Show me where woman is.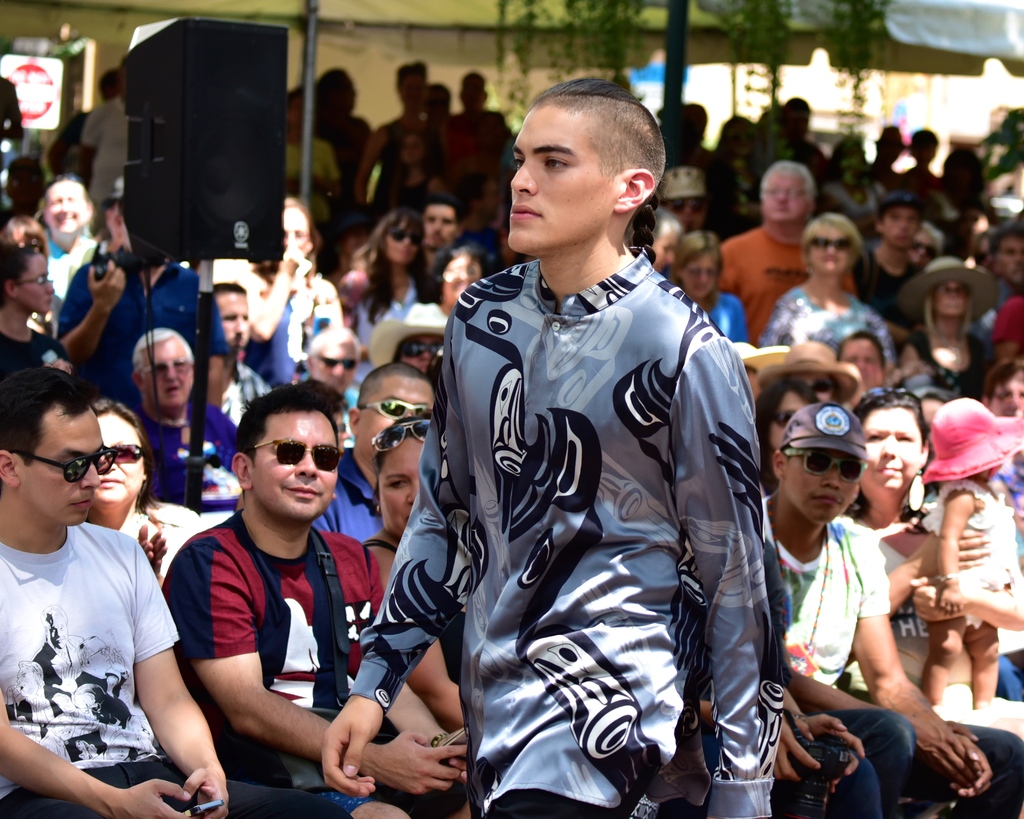
woman is at pyautogui.locateOnScreen(355, 416, 469, 730).
